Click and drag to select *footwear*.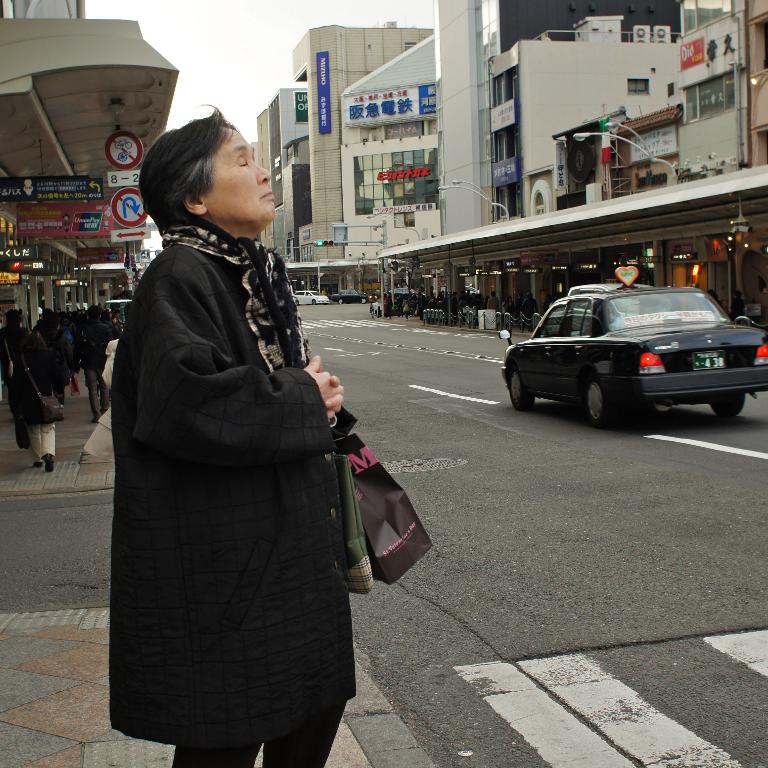
Selection: [left=56, top=405, right=67, bottom=413].
